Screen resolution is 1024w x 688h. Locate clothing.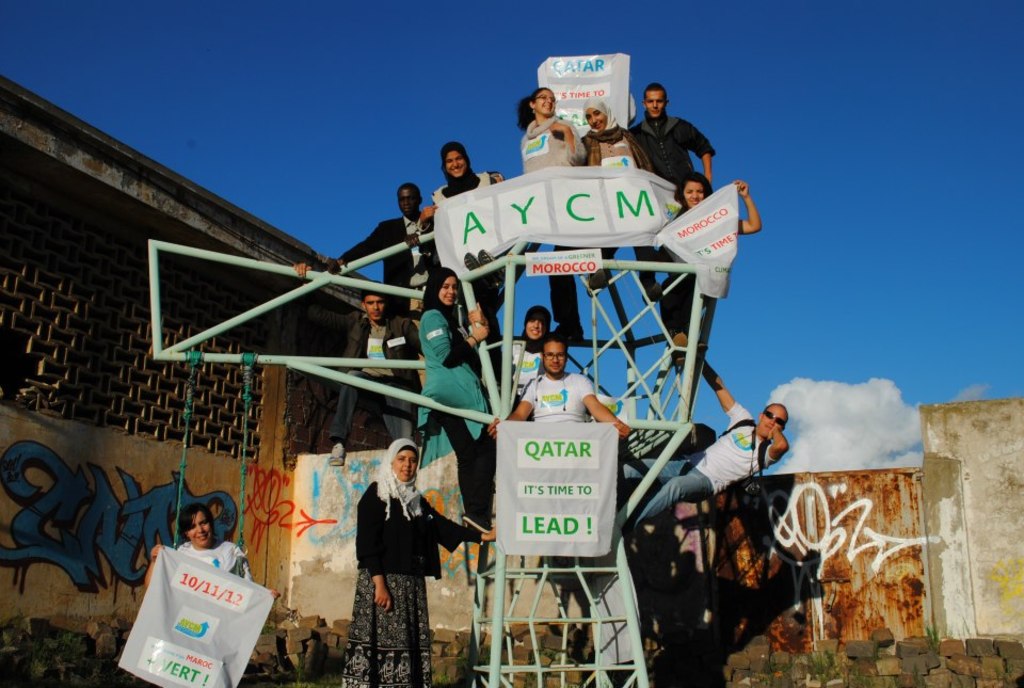
bbox=(334, 213, 454, 305).
